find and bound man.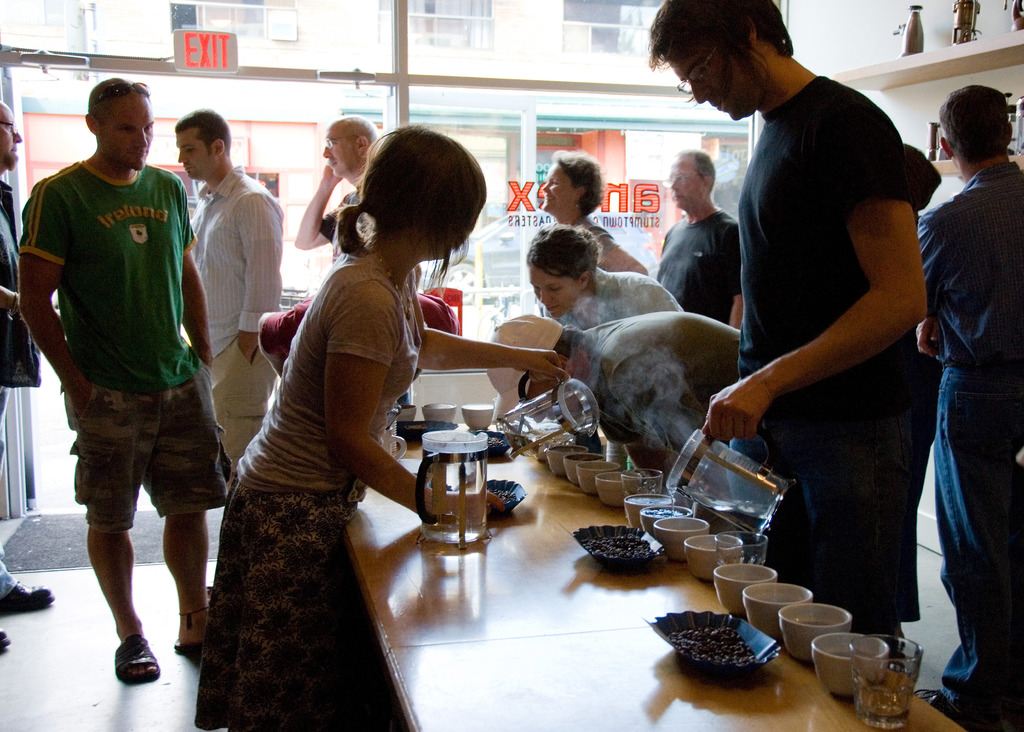
Bound: (904,80,1023,731).
